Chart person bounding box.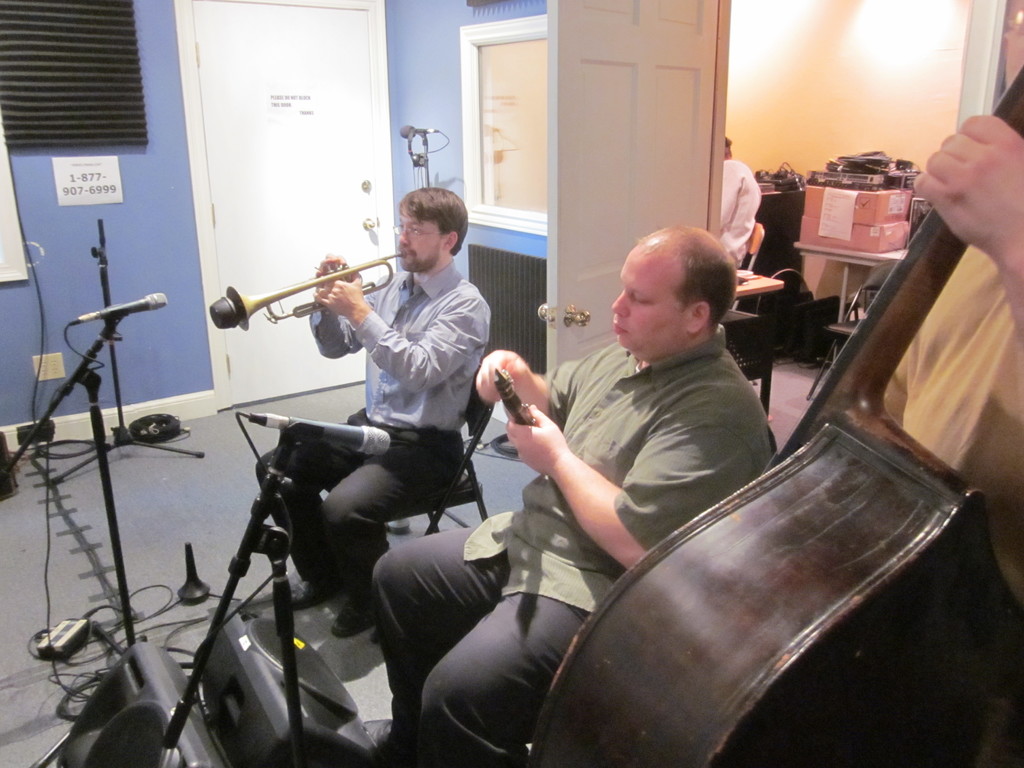
Charted: (left=904, top=115, right=1023, bottom=363).
